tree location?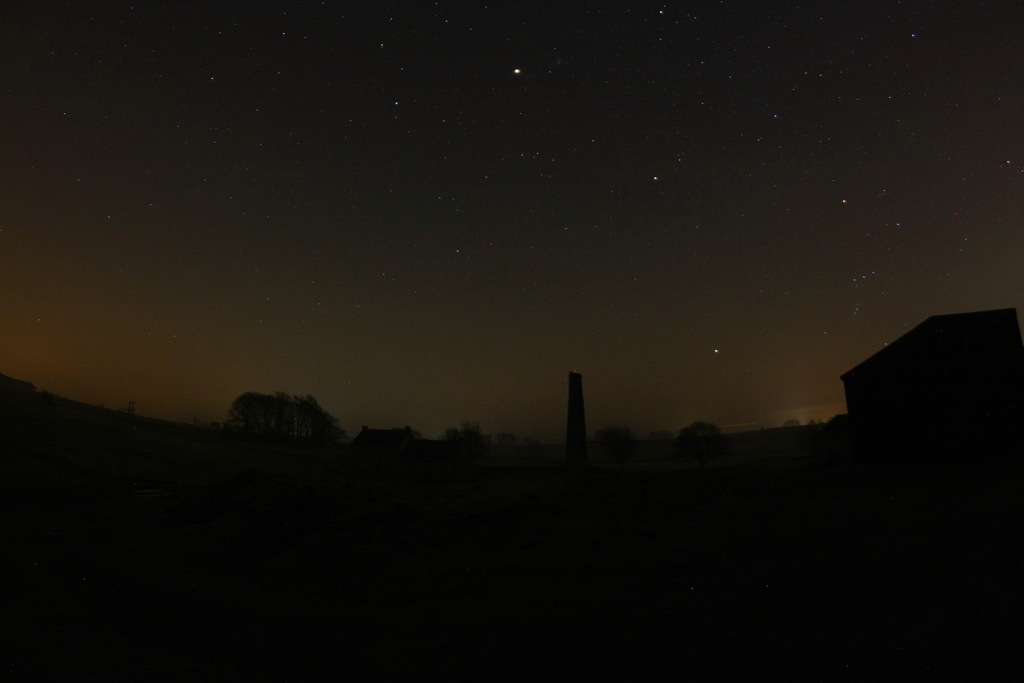
Rect(594, 425, 637, 446)
